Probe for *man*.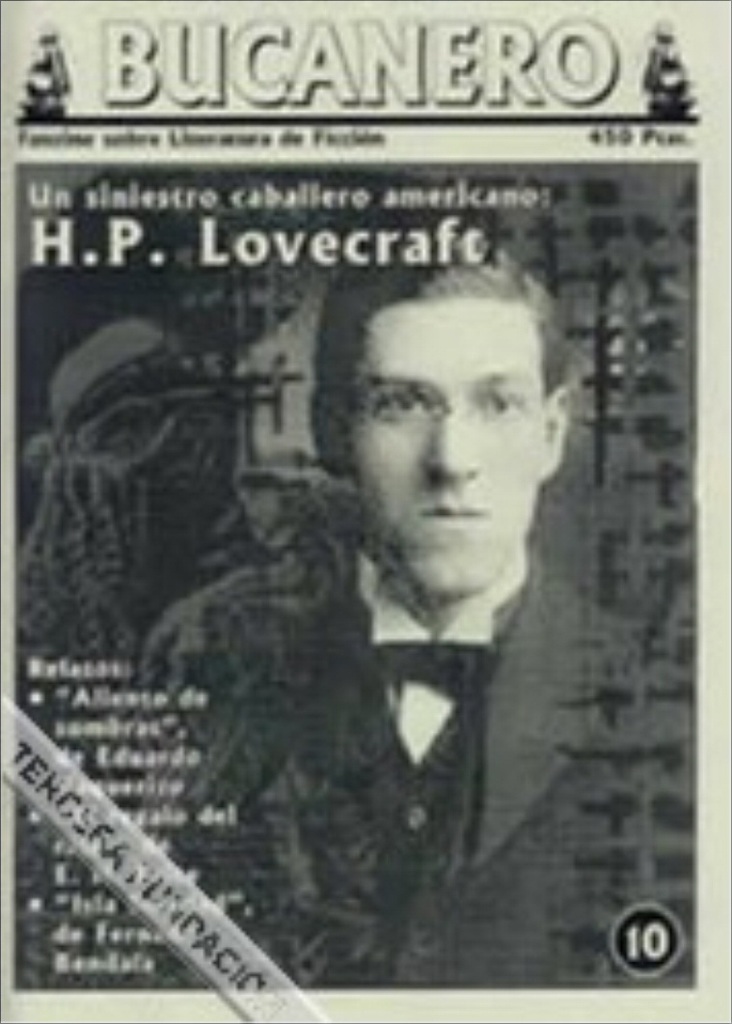
Probe result: 103, 224, 637, 964.
